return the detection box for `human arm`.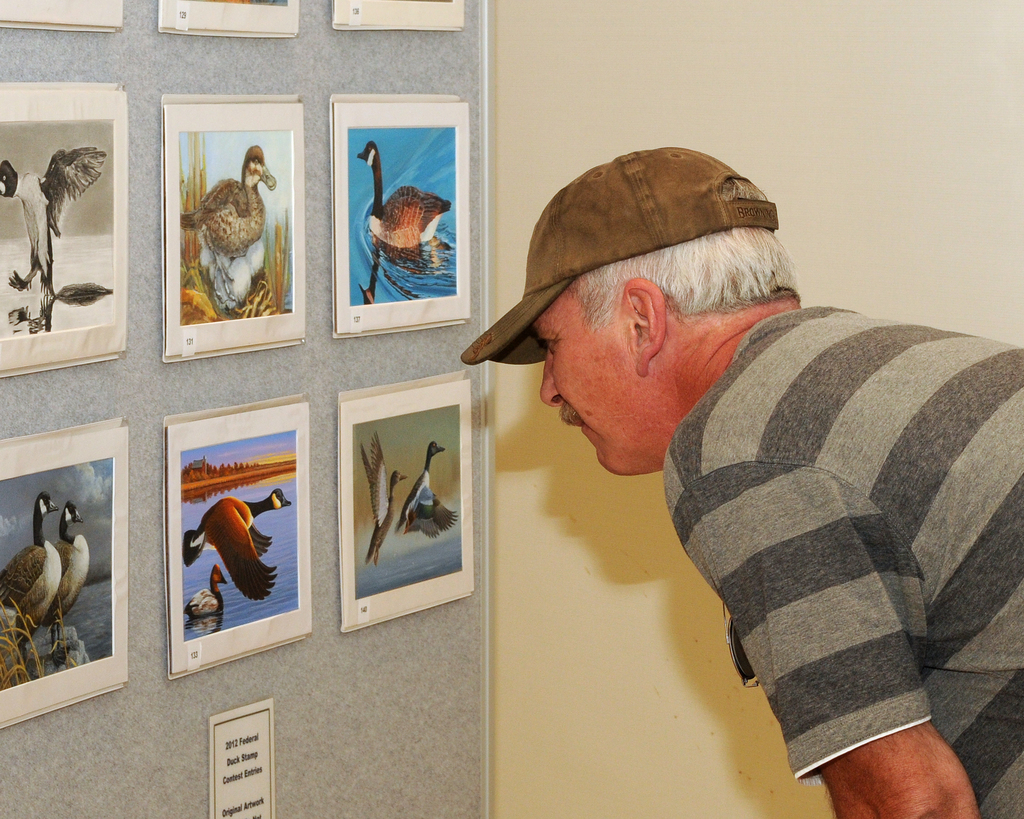
[669, 463, 982, 818].
